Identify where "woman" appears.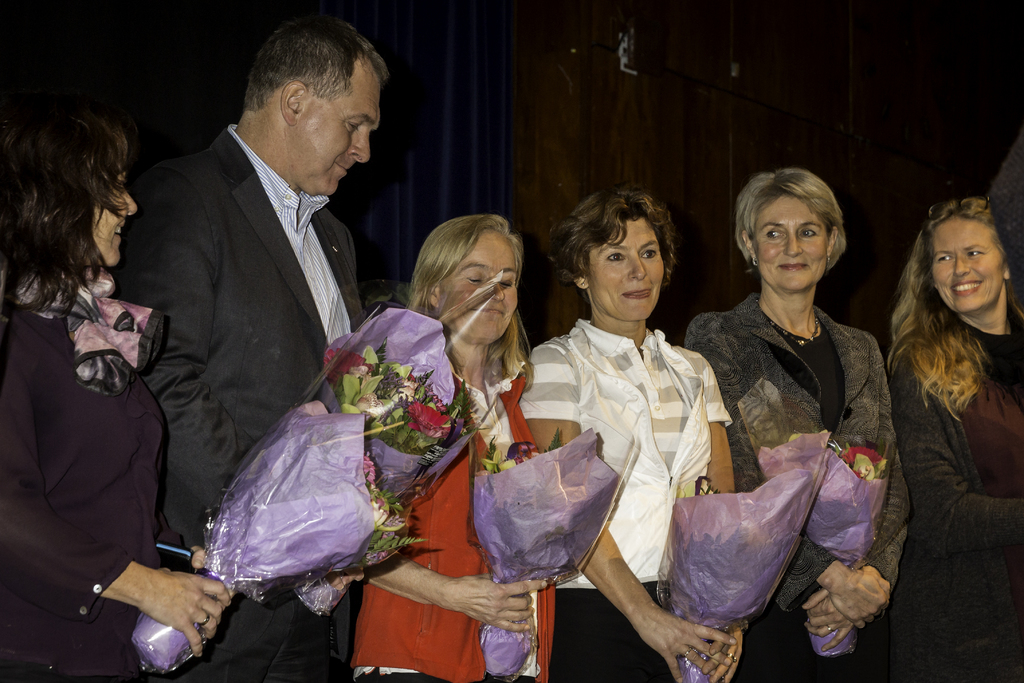
Appears at (left=0, top=108, right=236, bottom=682).
